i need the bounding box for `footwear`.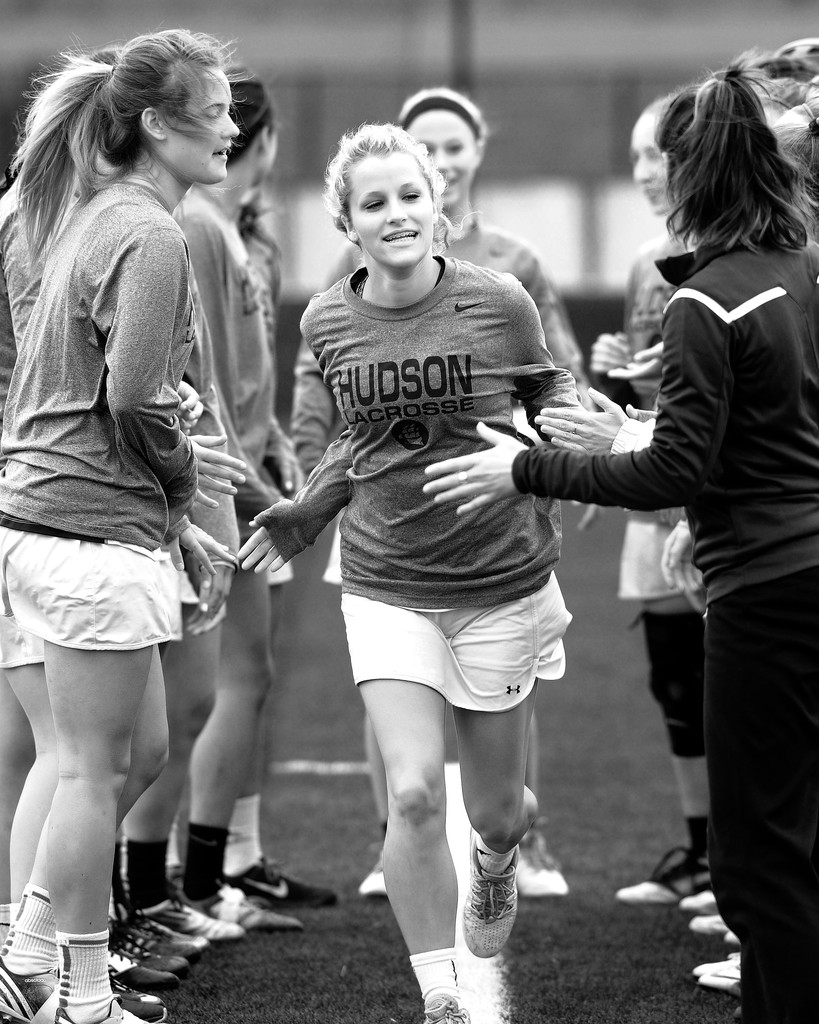
Here it is: rect(0, 949, 64, 1023).
